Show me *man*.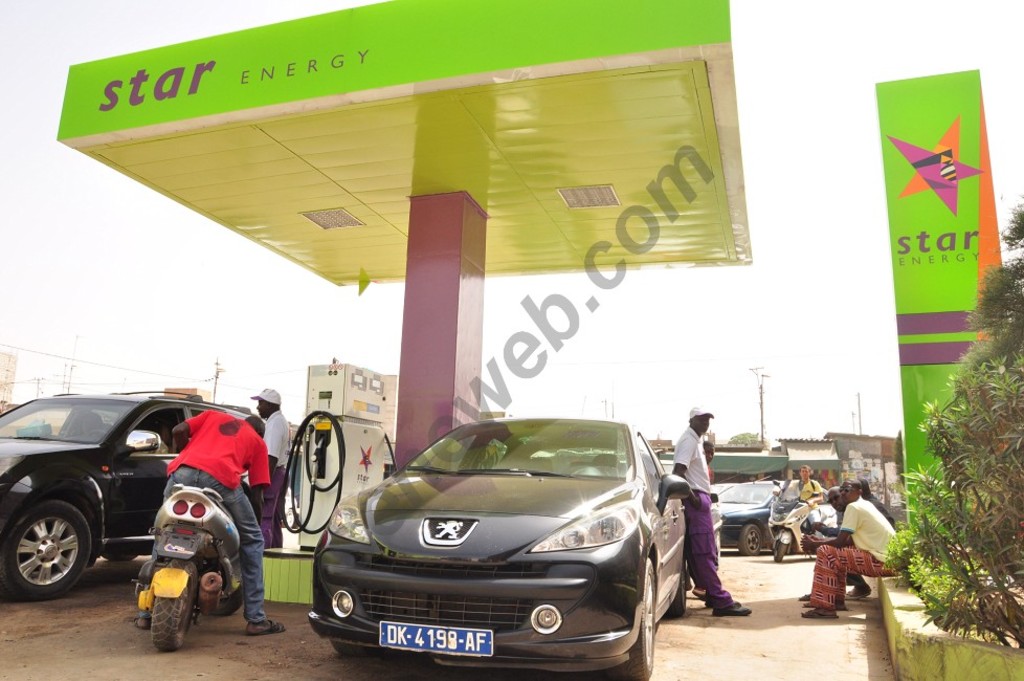
*man* is here: 246,385,291,549.
